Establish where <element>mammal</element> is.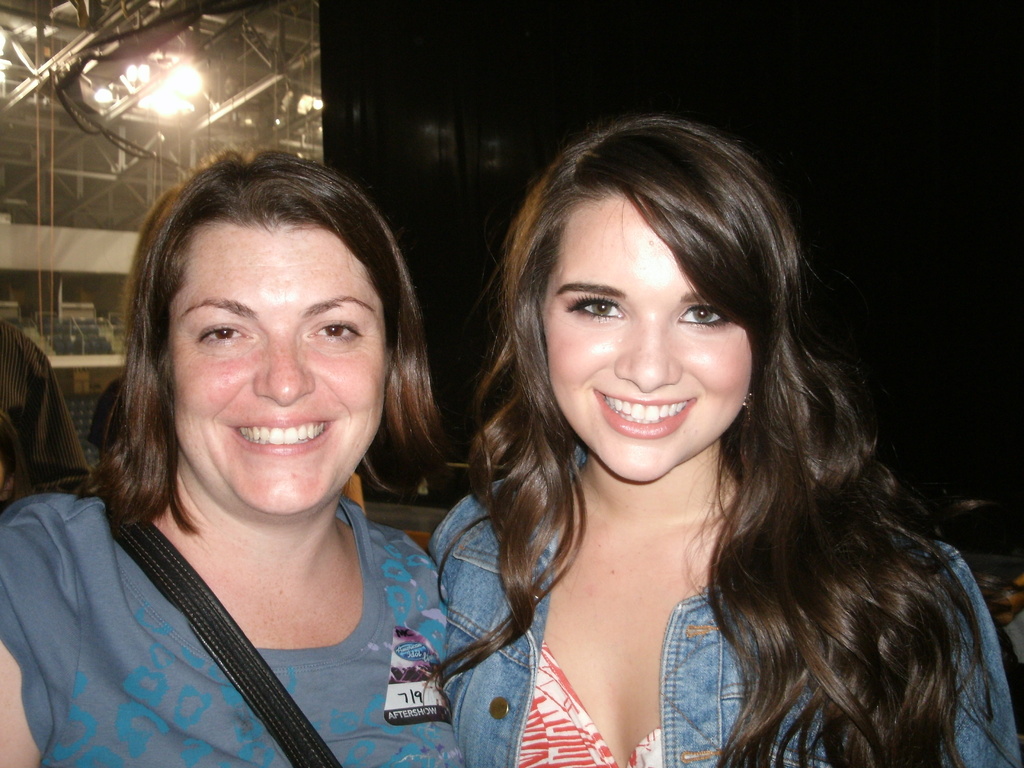
Established at locate(0, 141, 527, 766).
